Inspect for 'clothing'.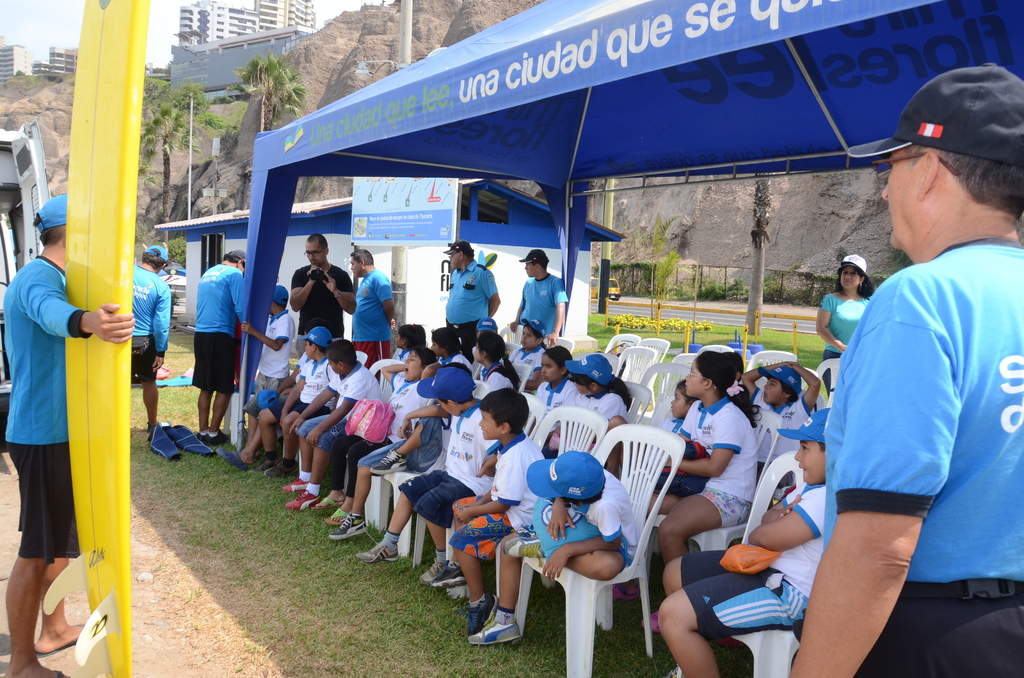
Inspection: (left=751, top=380, right=814, bottom=474).
